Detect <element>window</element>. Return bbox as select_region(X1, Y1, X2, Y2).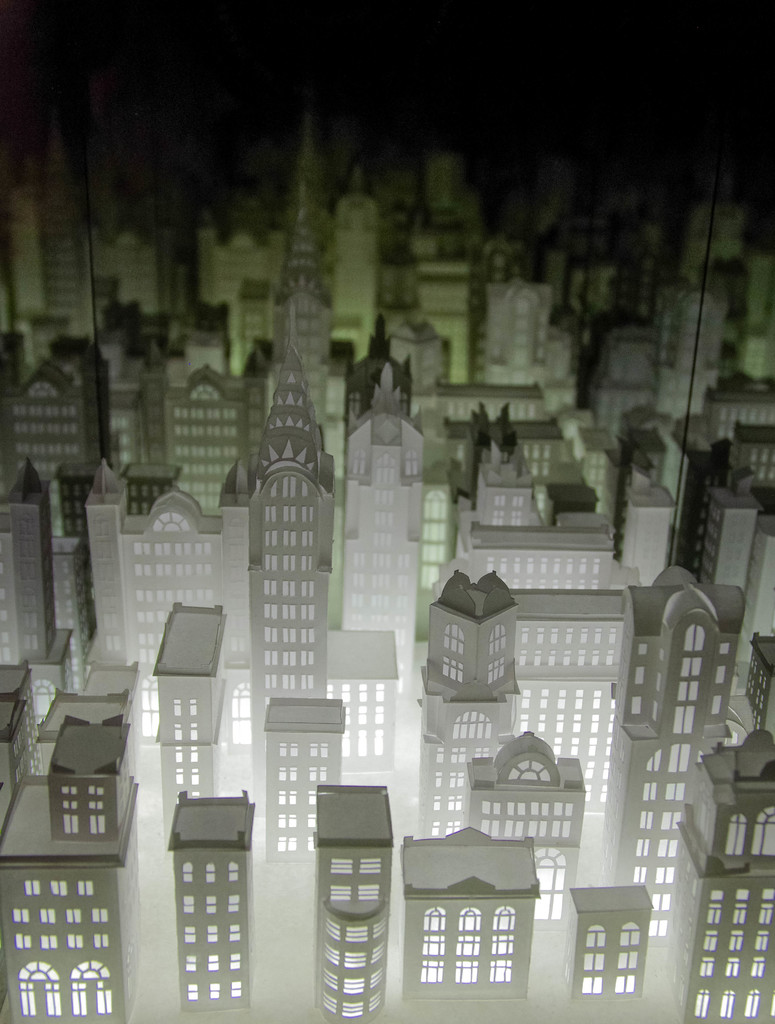
select_region(443, 623, 466, 657).
